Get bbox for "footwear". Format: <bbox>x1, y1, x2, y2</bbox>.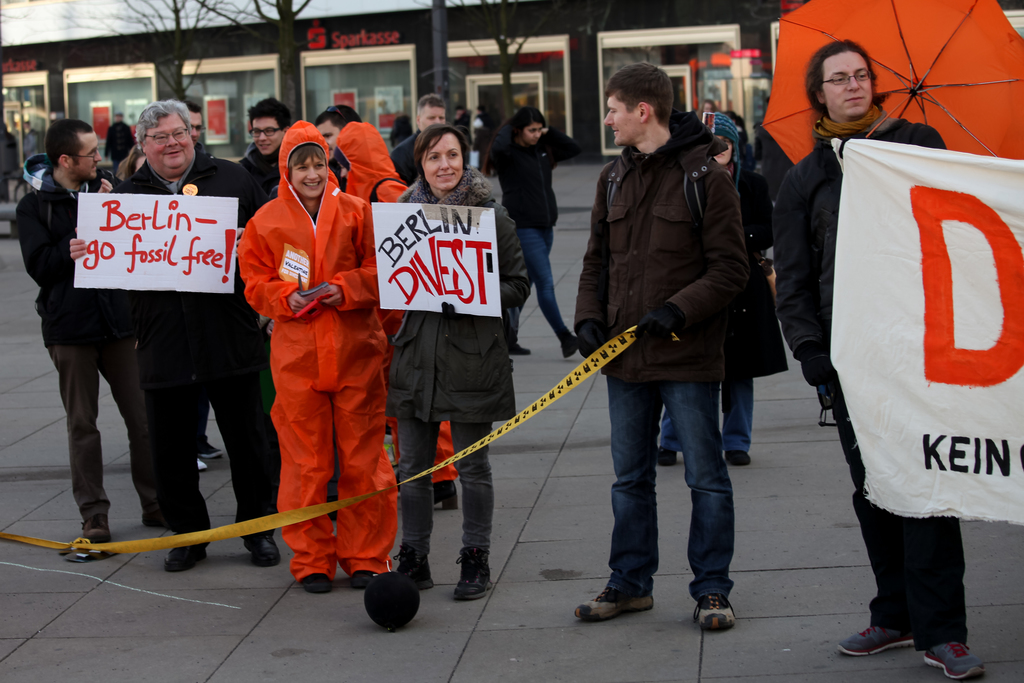
<bbox>300, 574, 336, 593</bbox>.
